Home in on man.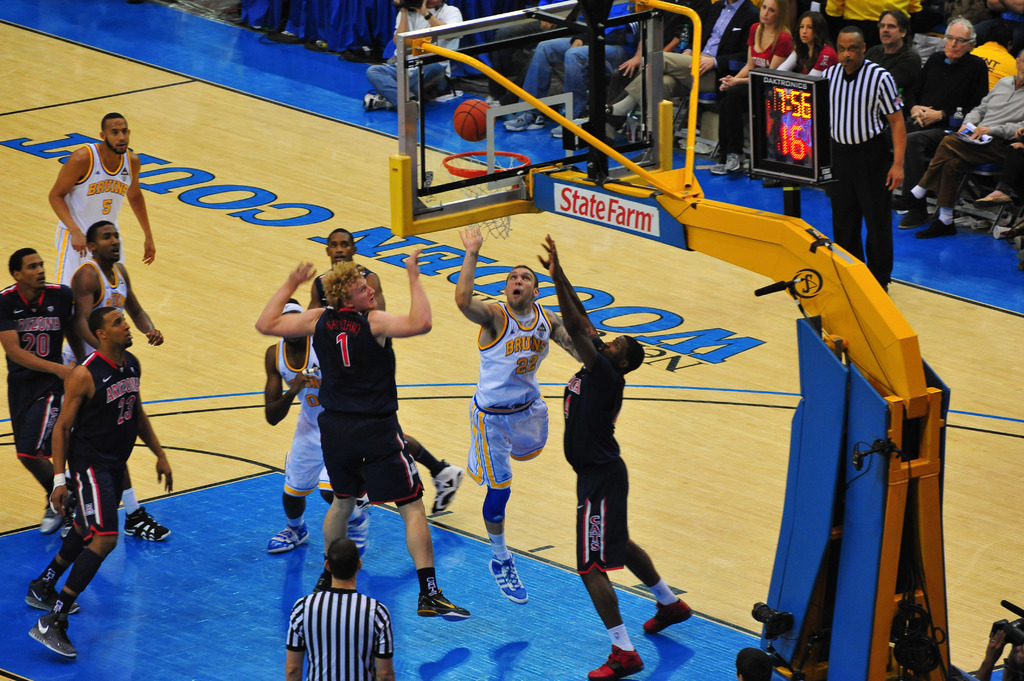
Homed in at bbox=[305, 228, 463, 519].
